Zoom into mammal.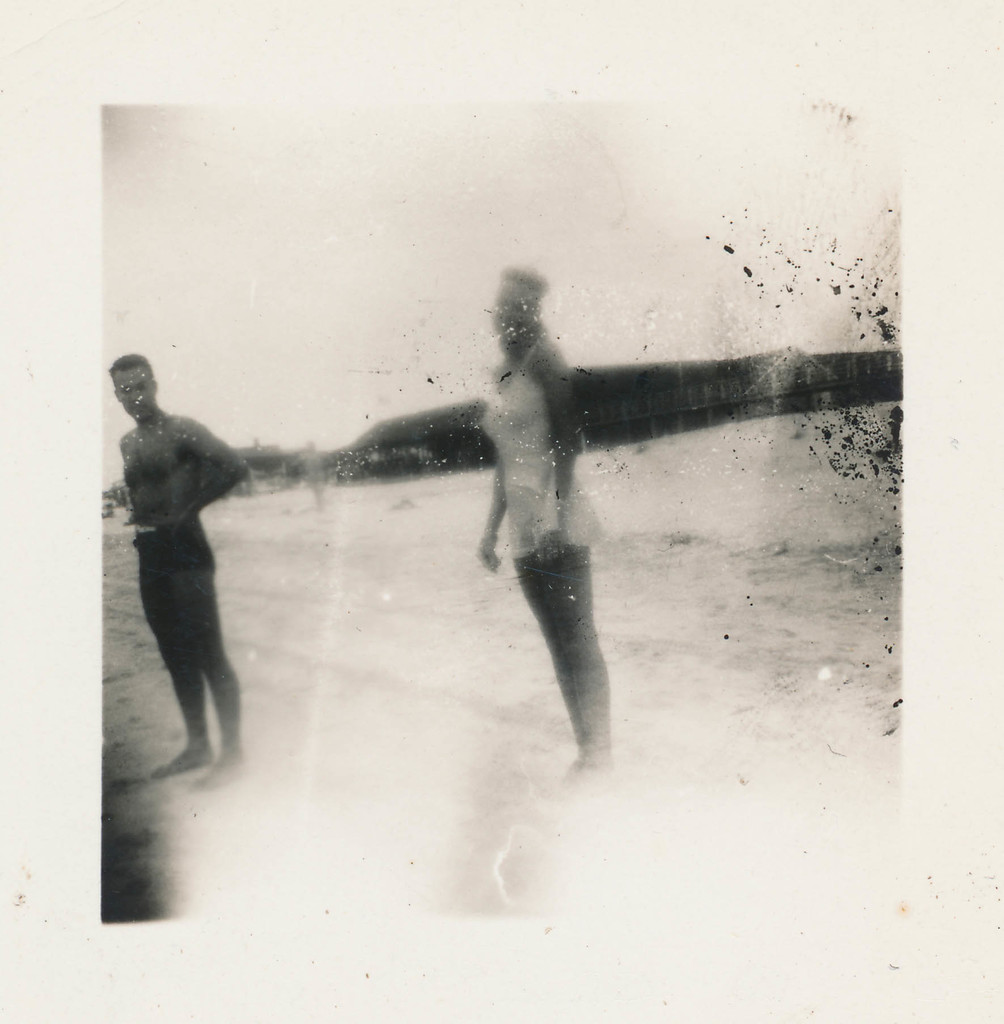
Zoom target: 108 356 247 785.
